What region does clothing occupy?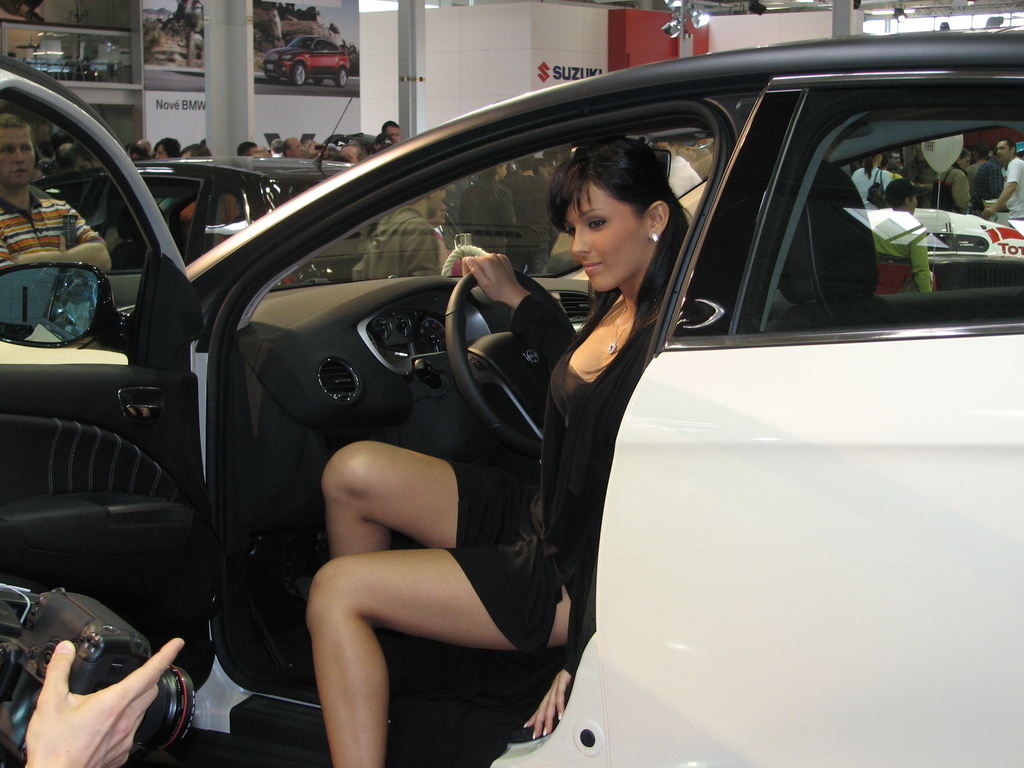
box=[859, 199, 940, 290].
